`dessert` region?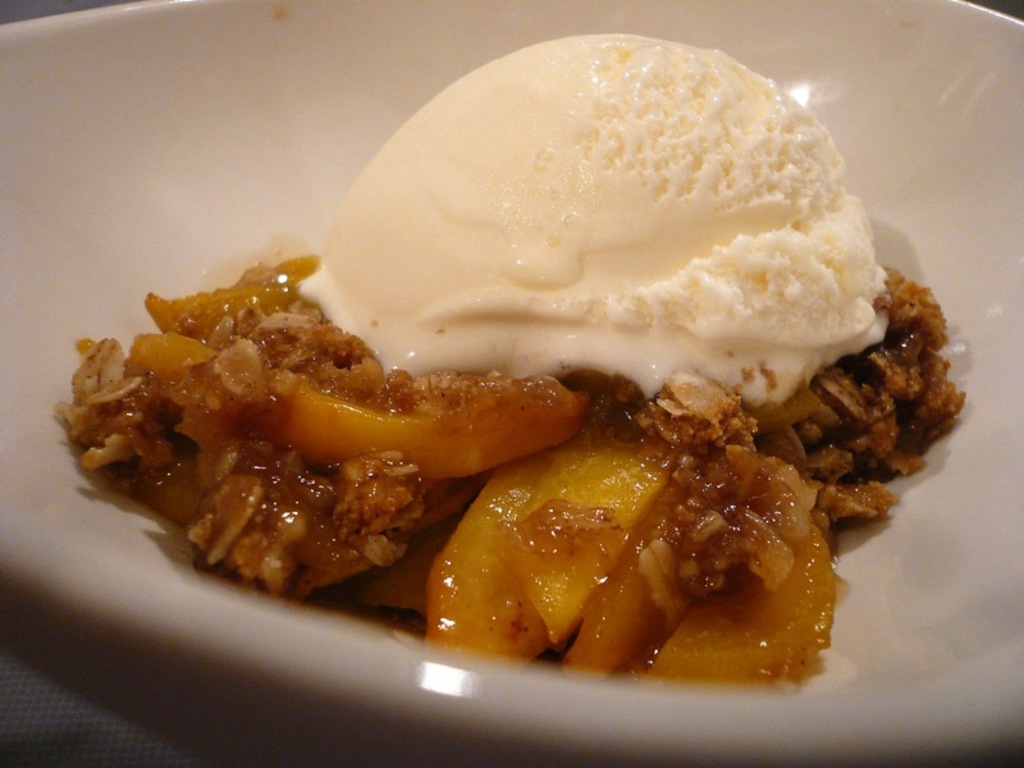
(56, 35, 964, 690)
